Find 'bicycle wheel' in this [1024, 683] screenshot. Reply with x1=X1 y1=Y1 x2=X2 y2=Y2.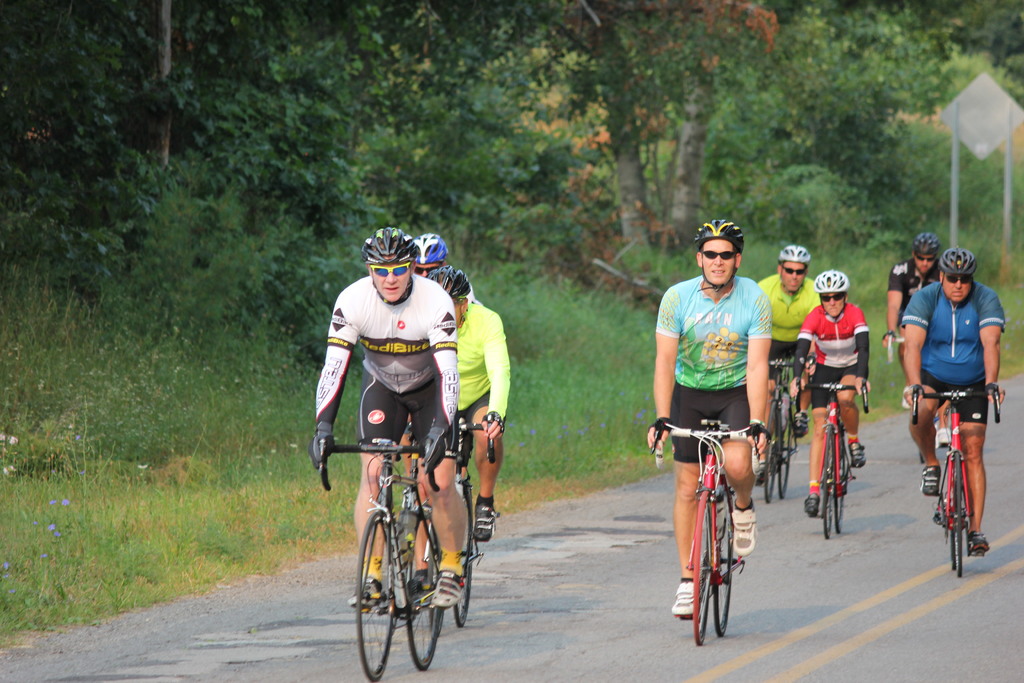
x1=709 y1=474 x2=732 y2=636.
